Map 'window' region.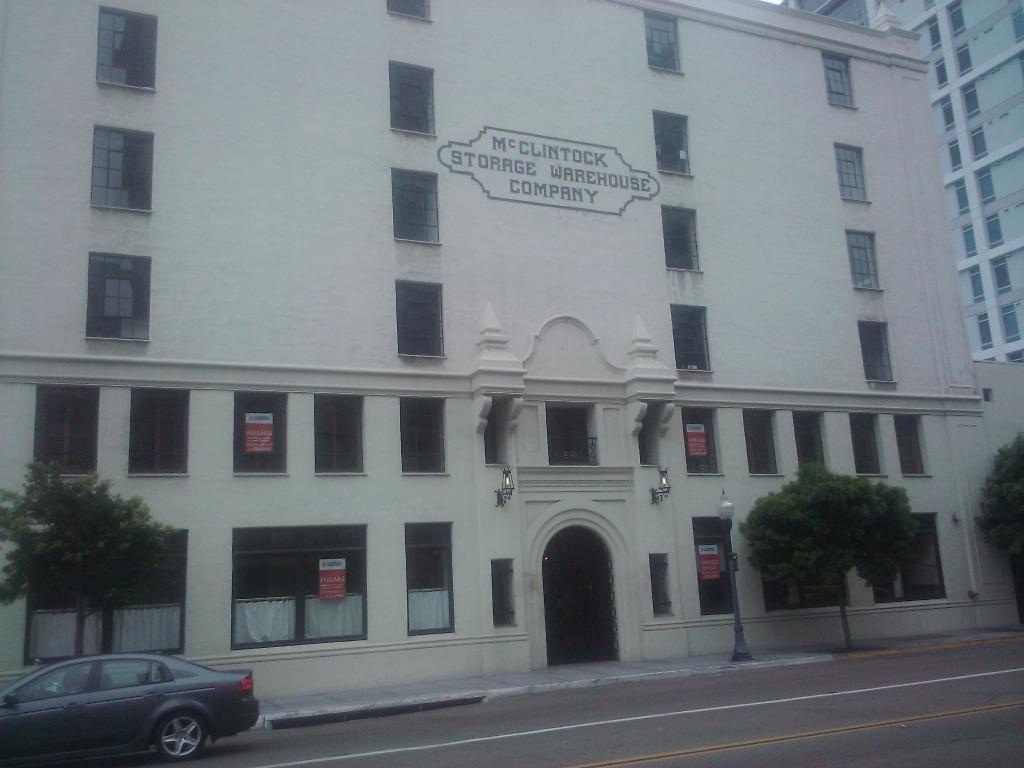
Mapped to [left=1001, top=305, right=1018, bottom=345].
